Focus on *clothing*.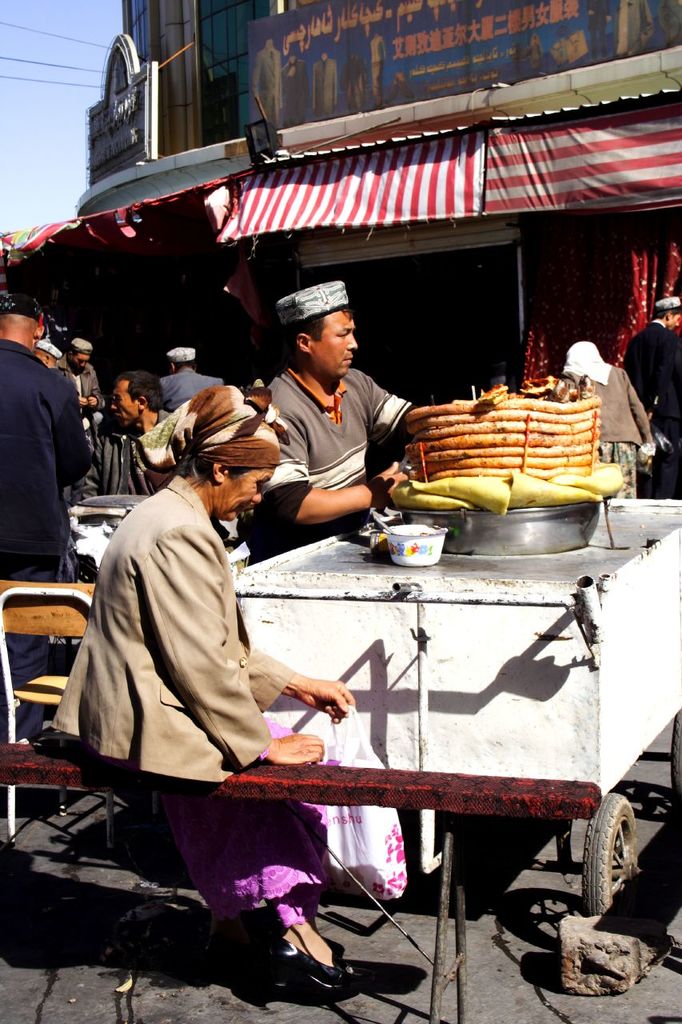
Focused at BBox(369, 32, 386, 106).
